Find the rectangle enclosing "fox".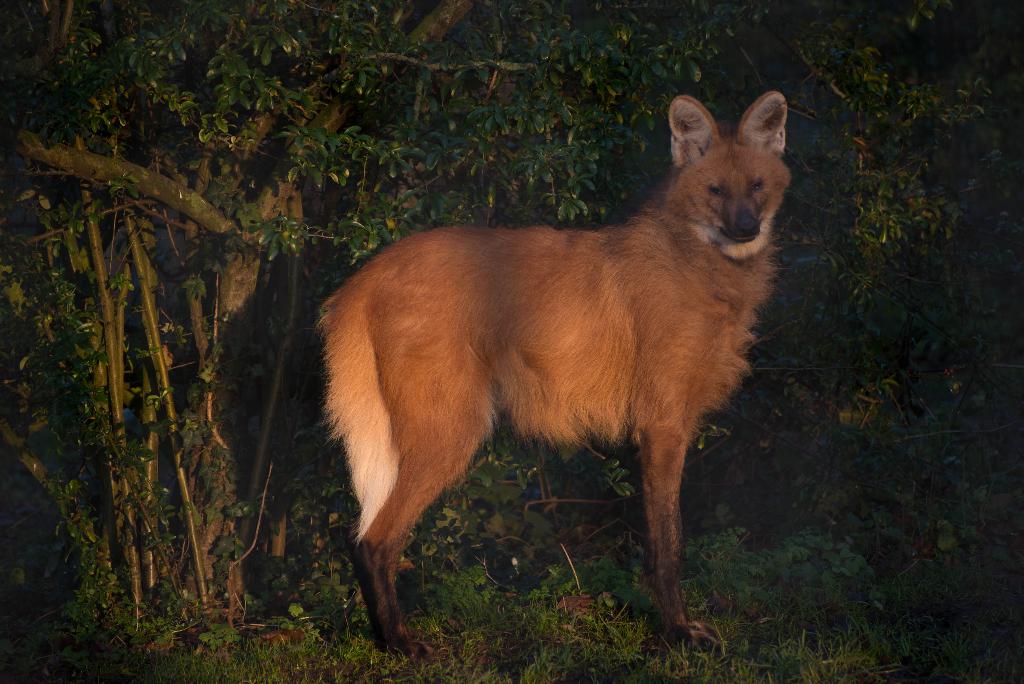
(311, 86, 793, 660).
